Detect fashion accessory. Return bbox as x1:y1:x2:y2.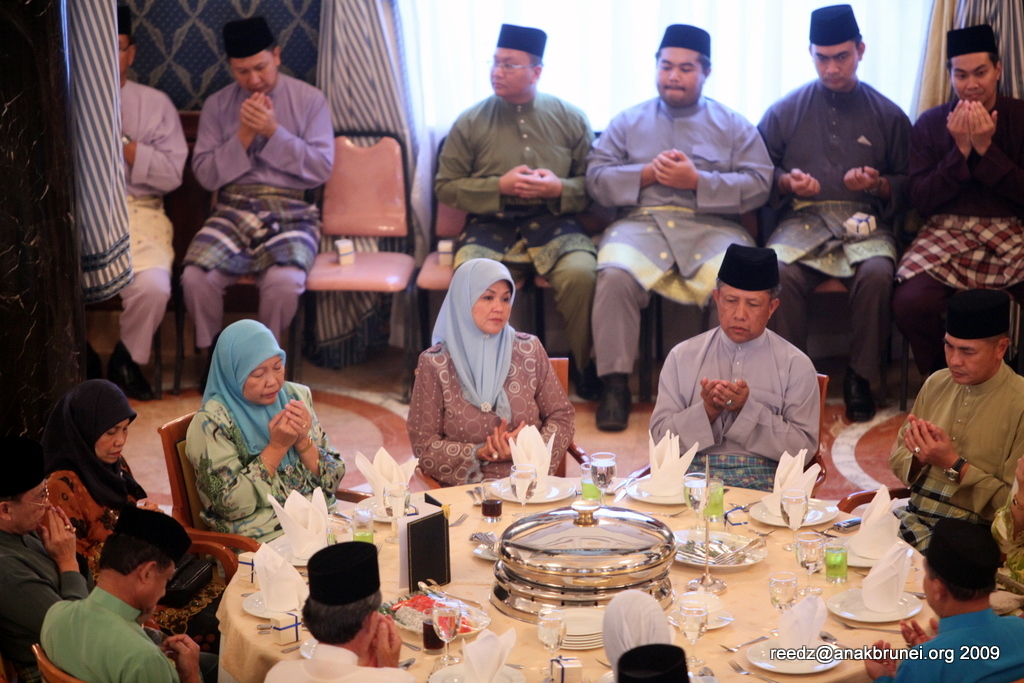
69:523:80:535.
